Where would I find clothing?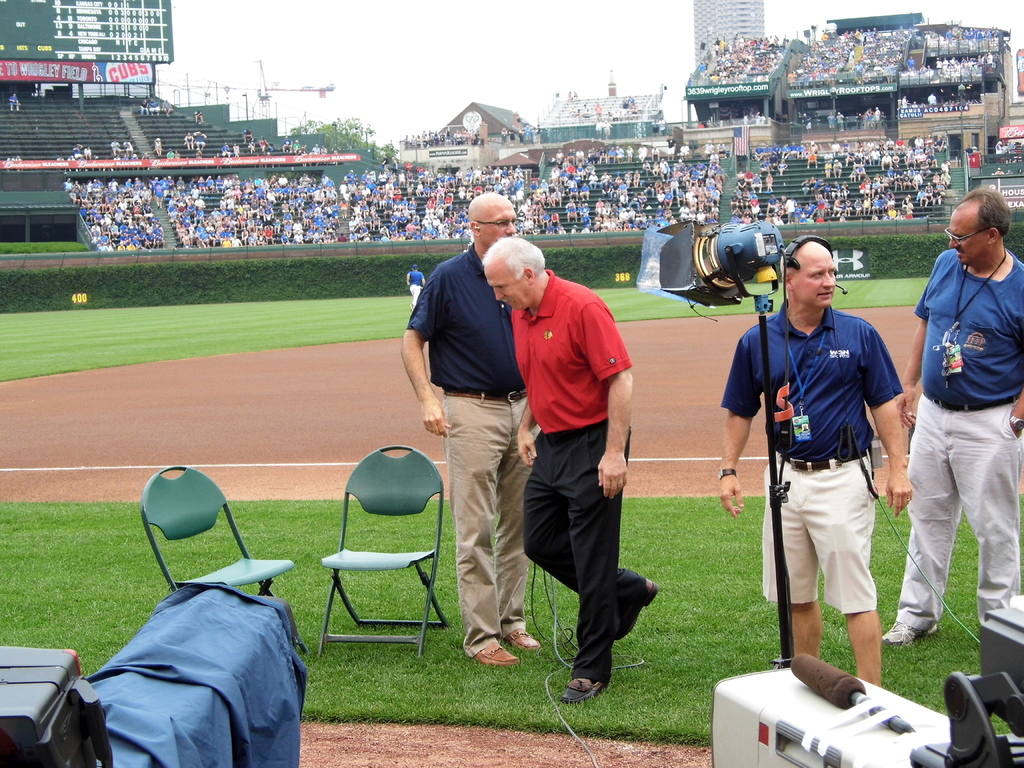
At 828/113/835/124.
